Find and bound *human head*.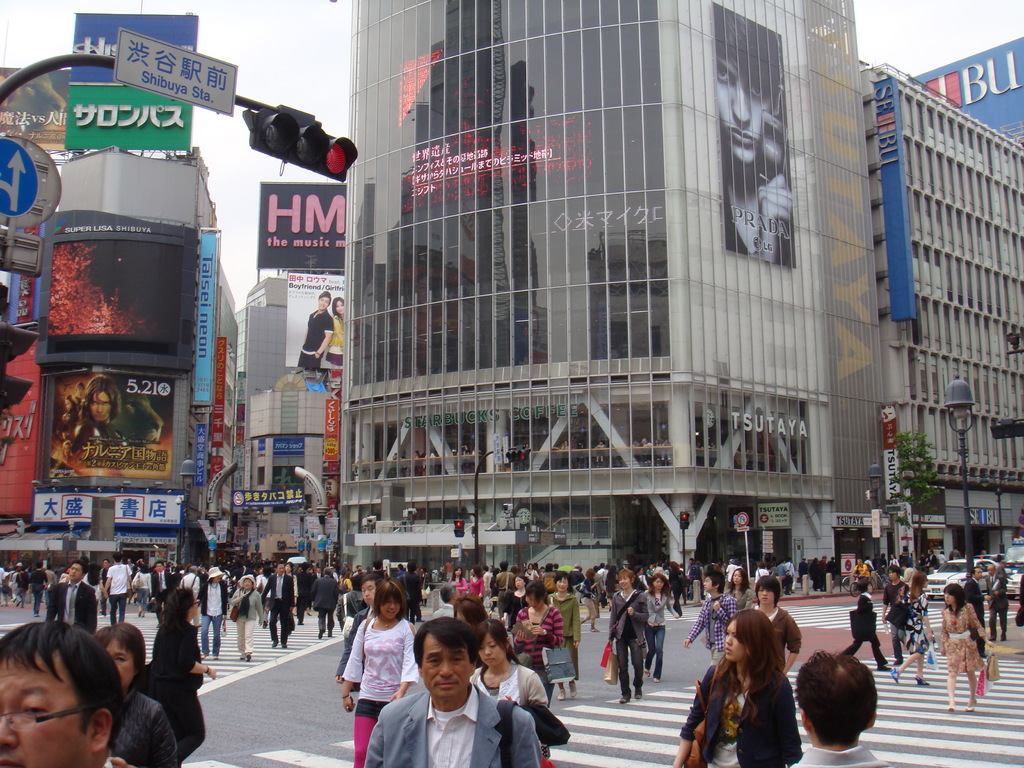
Bound: x1=912 y1=569 x2=932 y2=590.
